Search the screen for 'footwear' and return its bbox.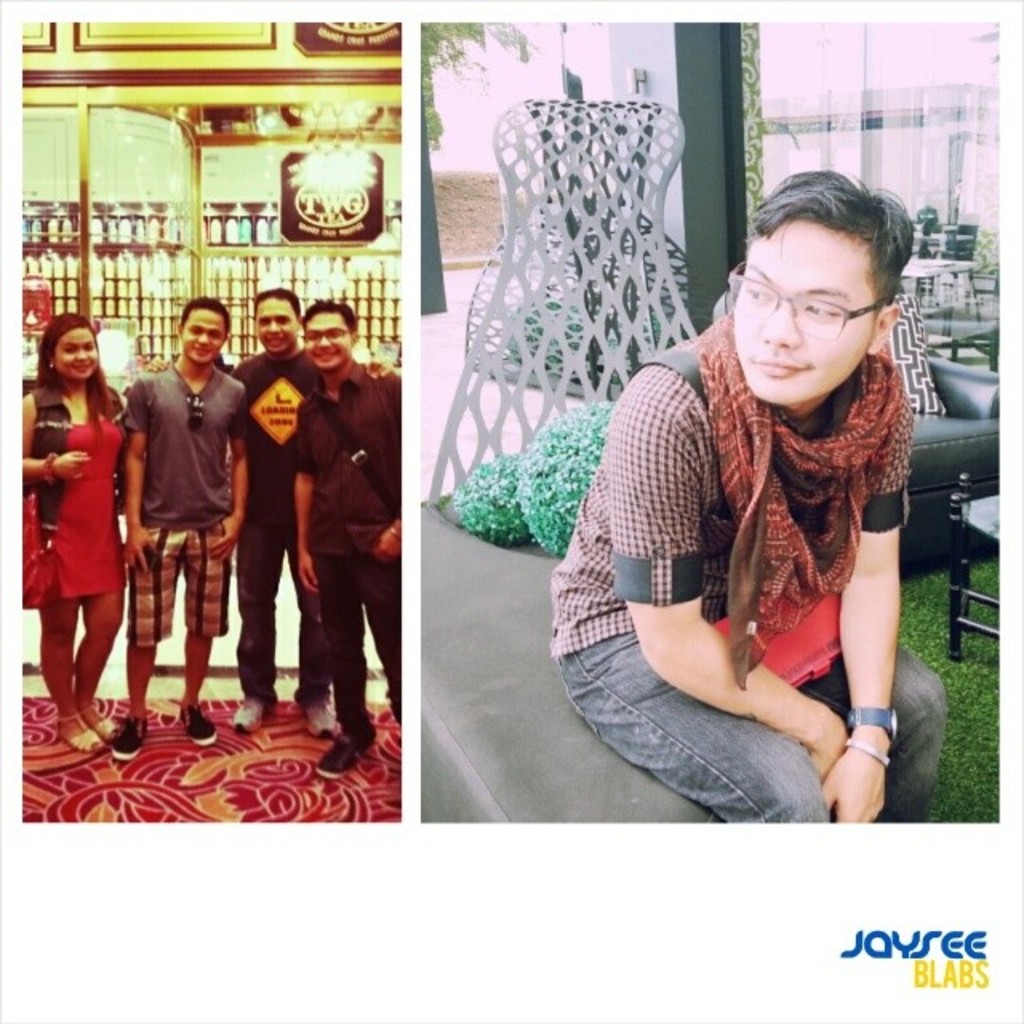
Found: pyautogui.locateOnScreen(229, 694, 272, 744).
